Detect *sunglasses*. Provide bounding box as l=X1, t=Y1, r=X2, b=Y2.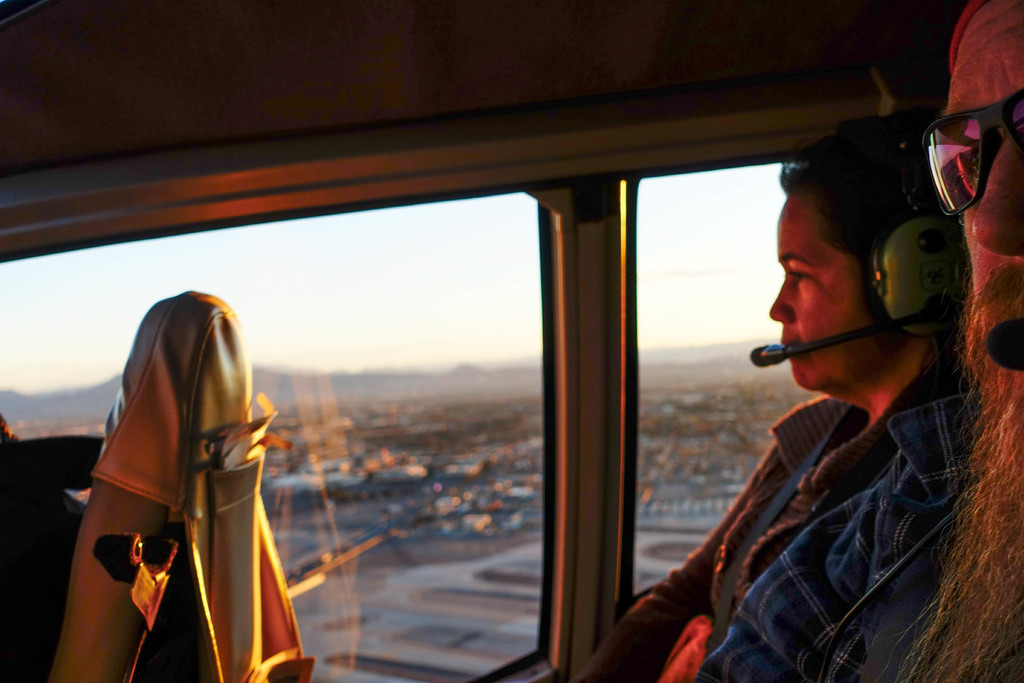
l=903, t=97, r=1023, b=254.
